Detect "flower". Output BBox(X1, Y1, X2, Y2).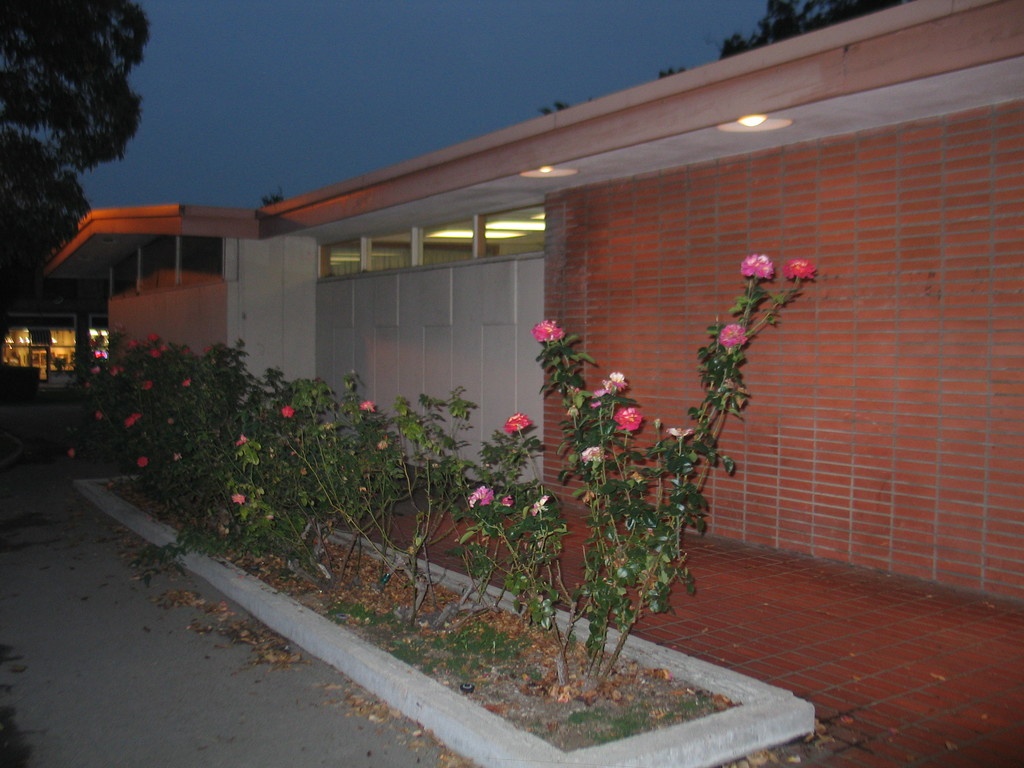
BBox(282, 404, 303, 417).
